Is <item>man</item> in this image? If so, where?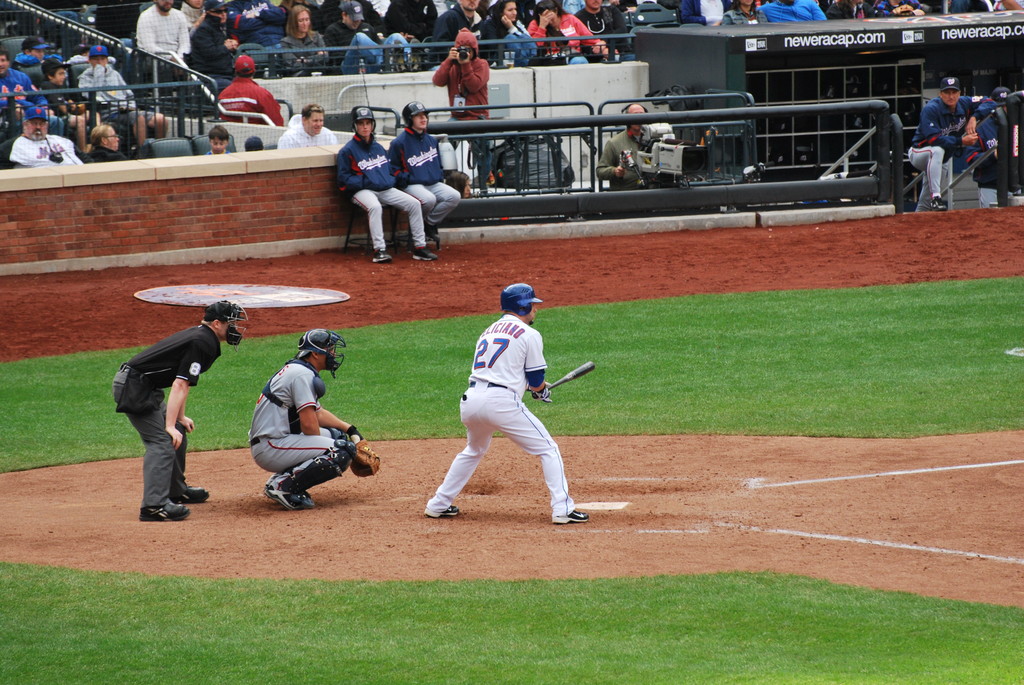
Yes, at x1=246 y1=326 x2=379 y2=514.
